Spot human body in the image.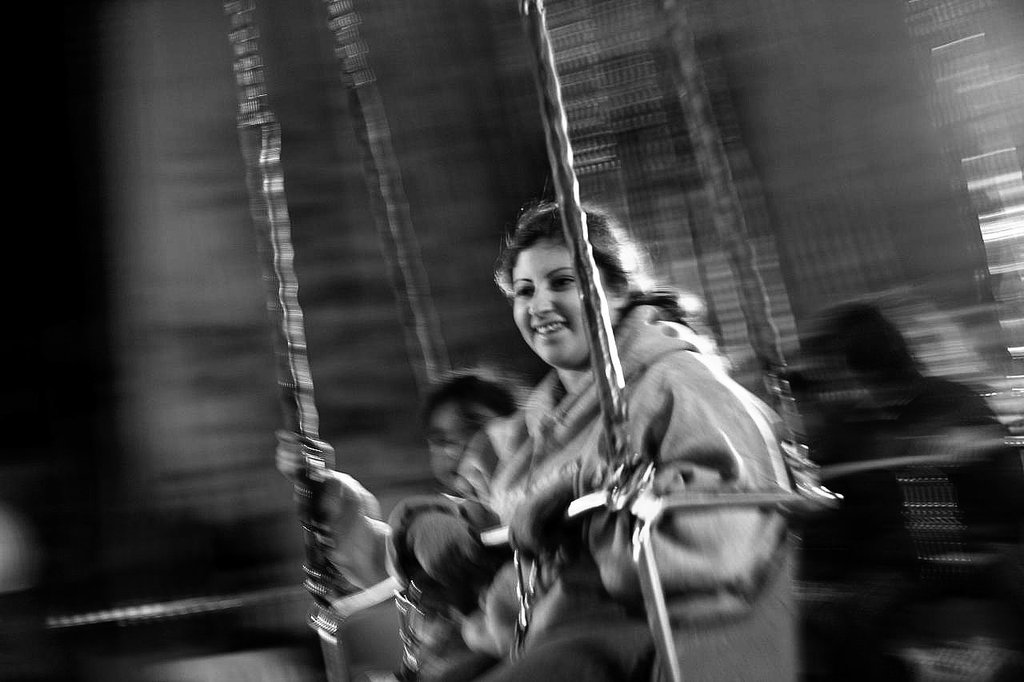
human body found at 406 205 799 674.
